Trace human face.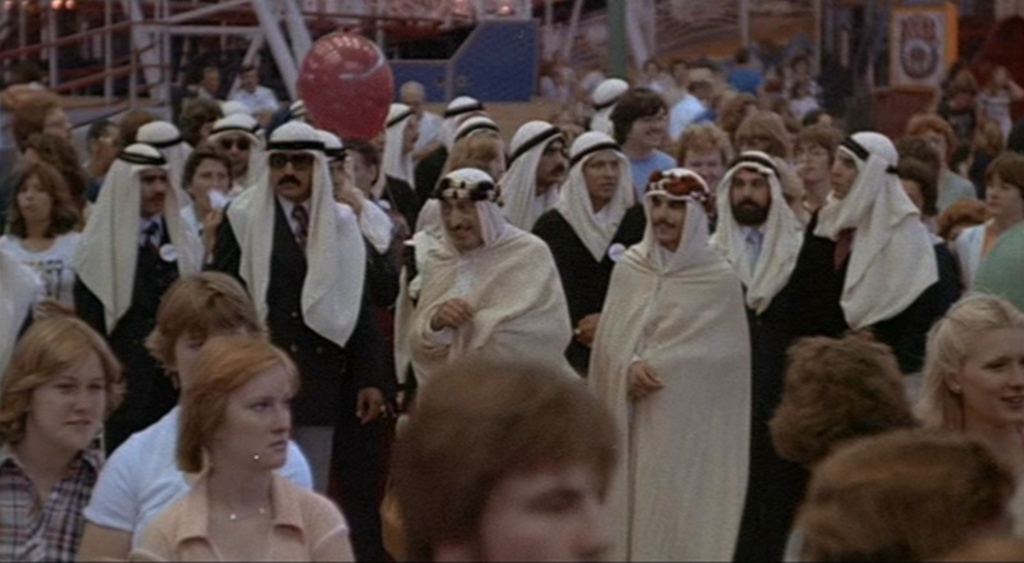
Traced to x1=677 y1=151 x2=722 y2=191.
